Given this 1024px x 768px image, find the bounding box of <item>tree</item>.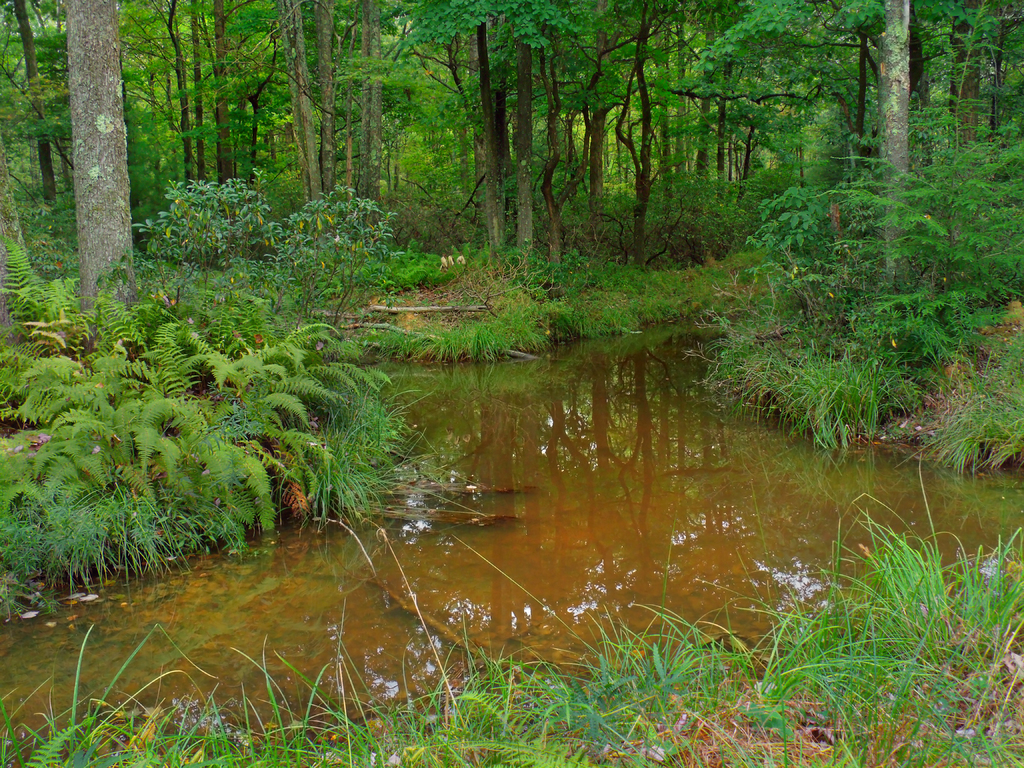
crop(255, 0, 332, 274).
